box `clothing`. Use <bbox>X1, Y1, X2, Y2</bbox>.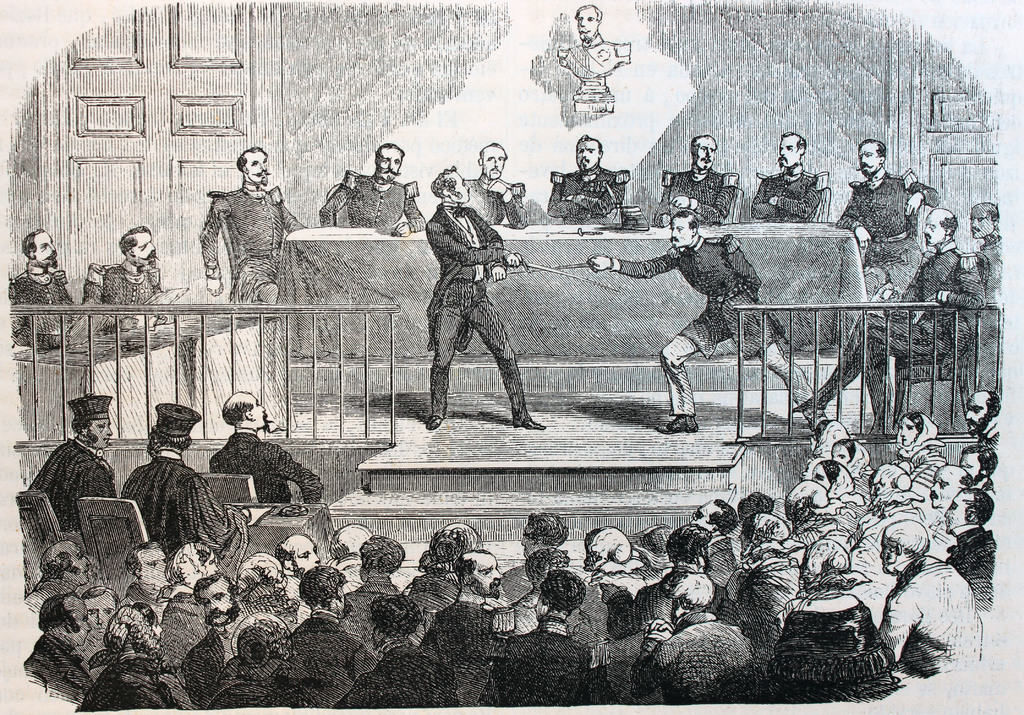
<bbox>463, 172, 525, 230</bbox>.
